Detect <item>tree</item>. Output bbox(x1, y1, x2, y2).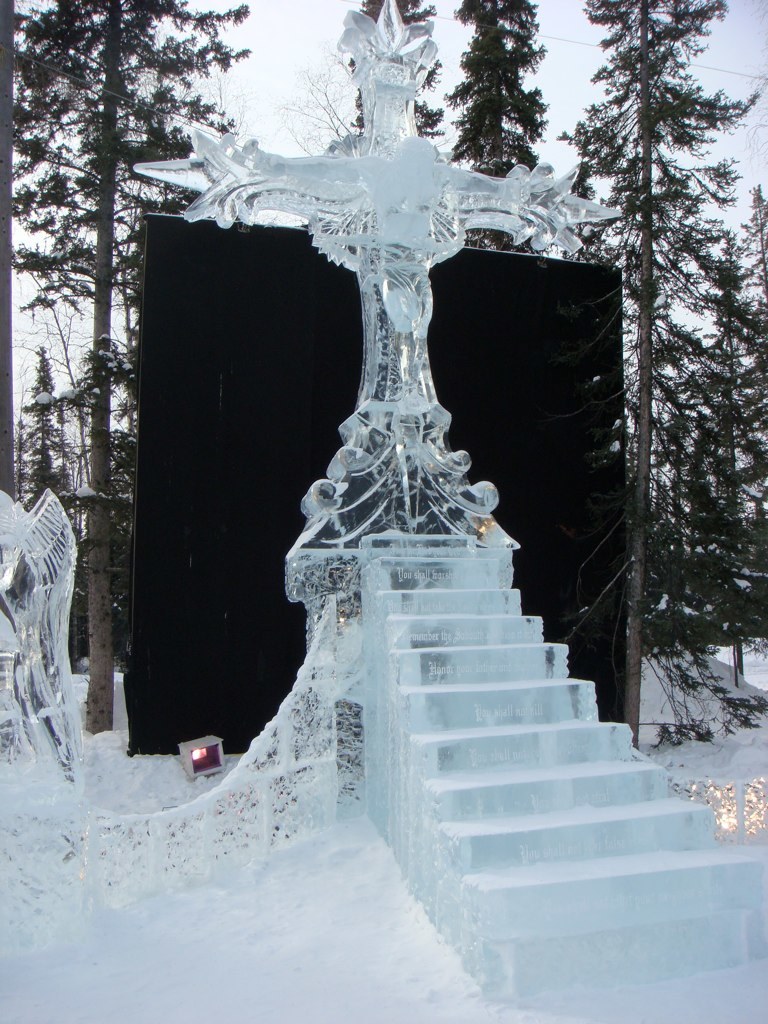
bbox(6, 1, 263, 738).
